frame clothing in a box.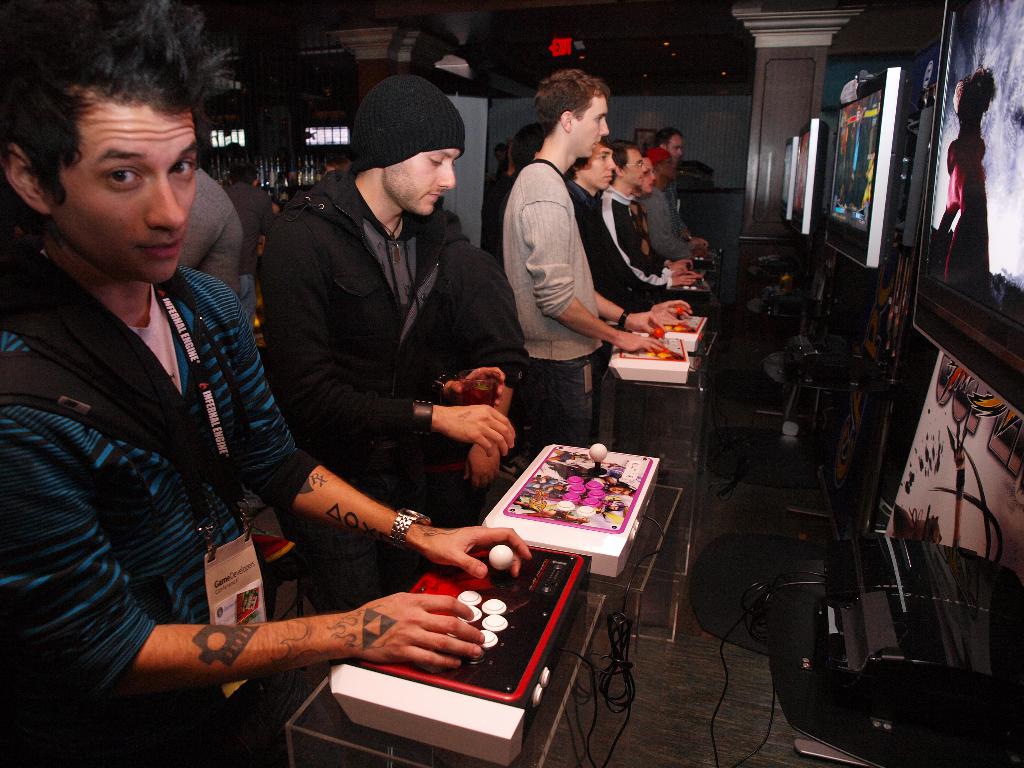
[267,171,481,605].
